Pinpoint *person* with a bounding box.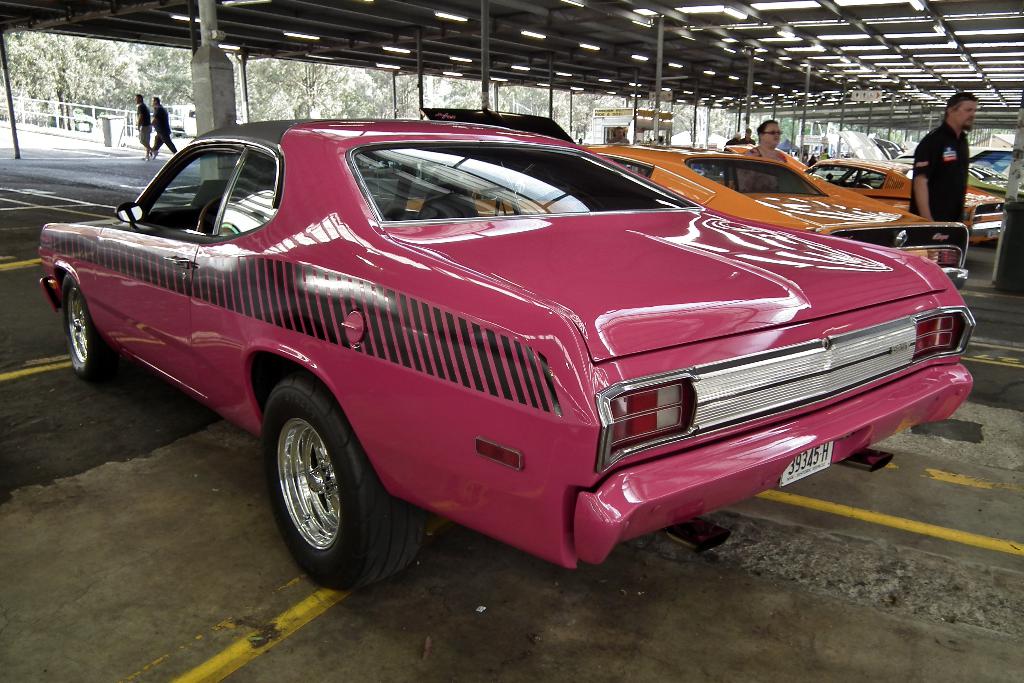
{"x1": 740, "y1": 128, "x2": 754, "y2": 145}.
